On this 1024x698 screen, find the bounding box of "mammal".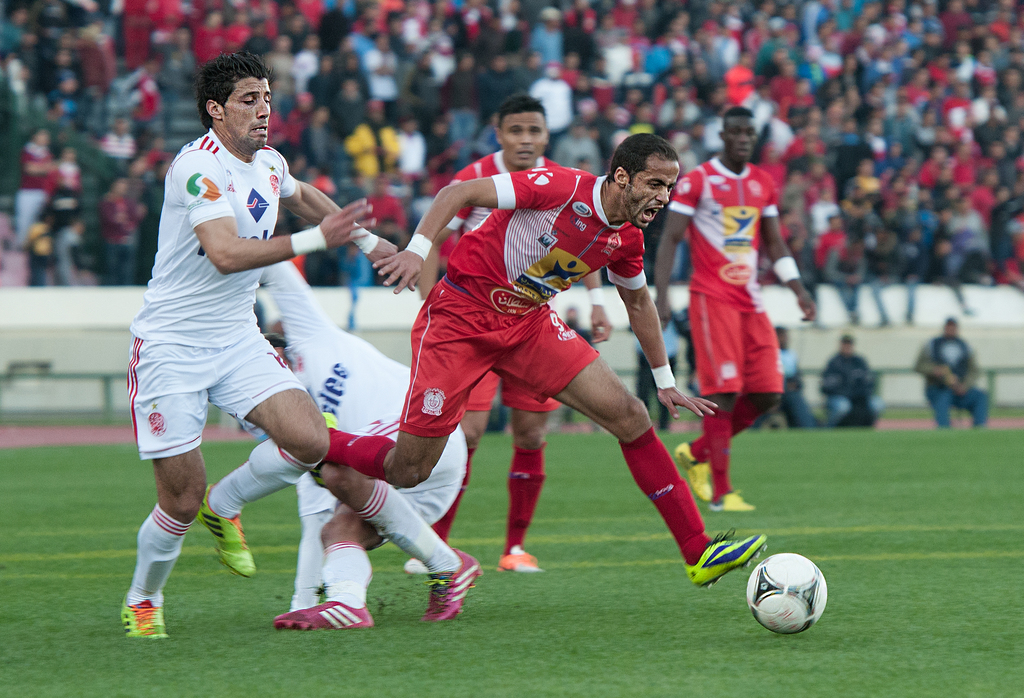
Bounding box: (x1=652, y1=105, x2=819, y2=510).
